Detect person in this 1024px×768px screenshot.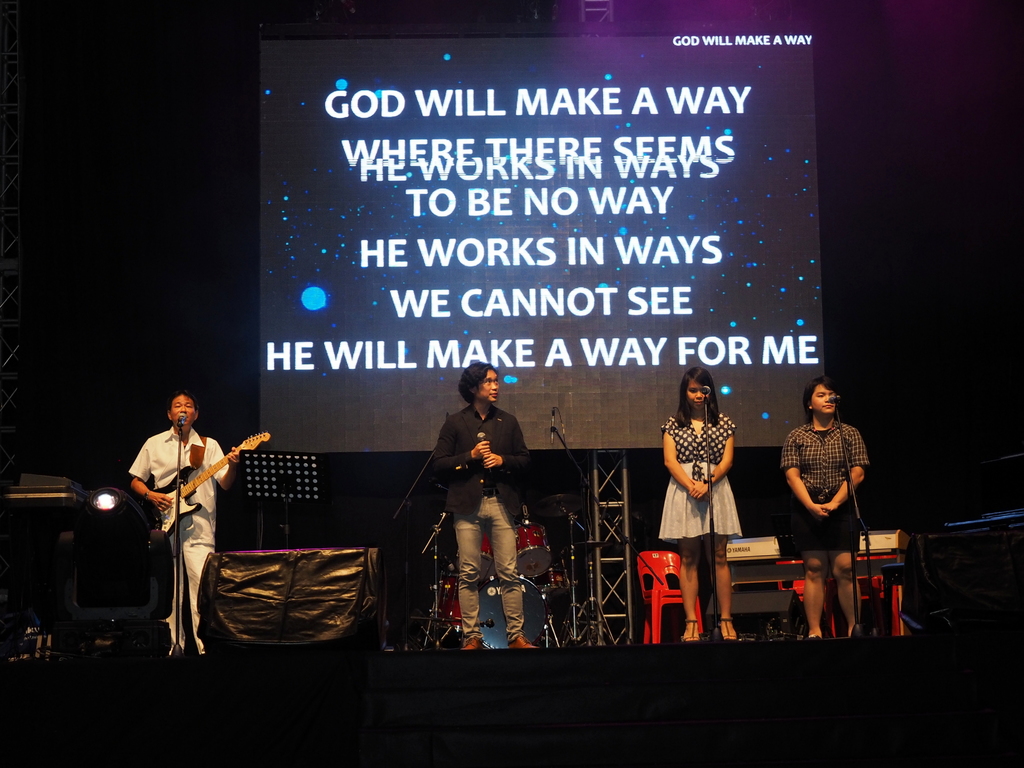
Detection: <box>774,374,870,632</box>.
